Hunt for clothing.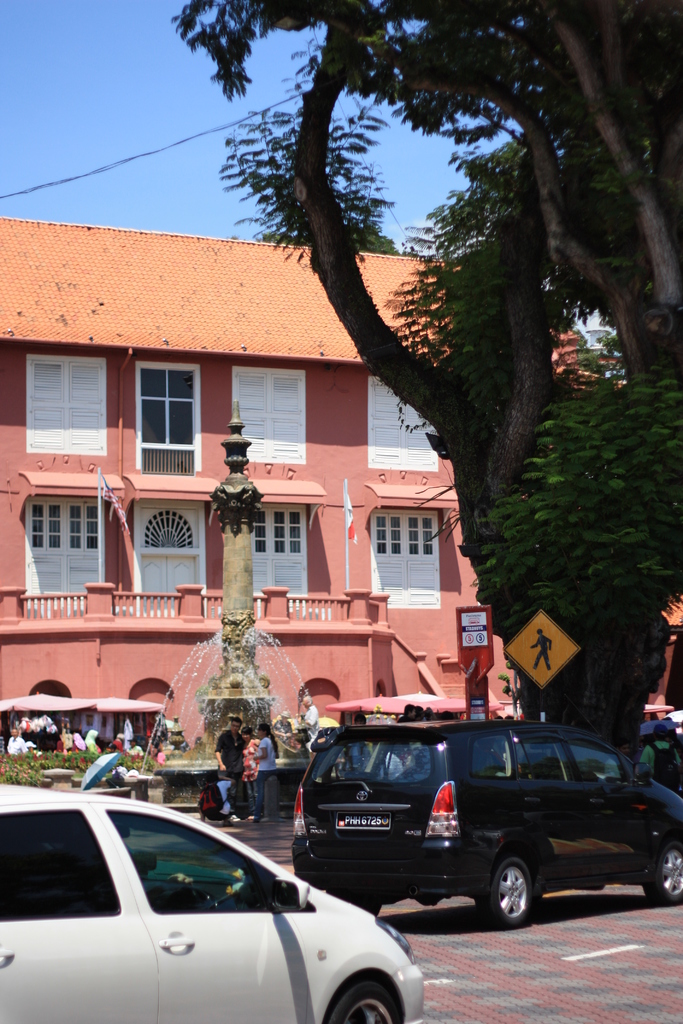
Hunted down at crop(306, 708, 318, 748).
